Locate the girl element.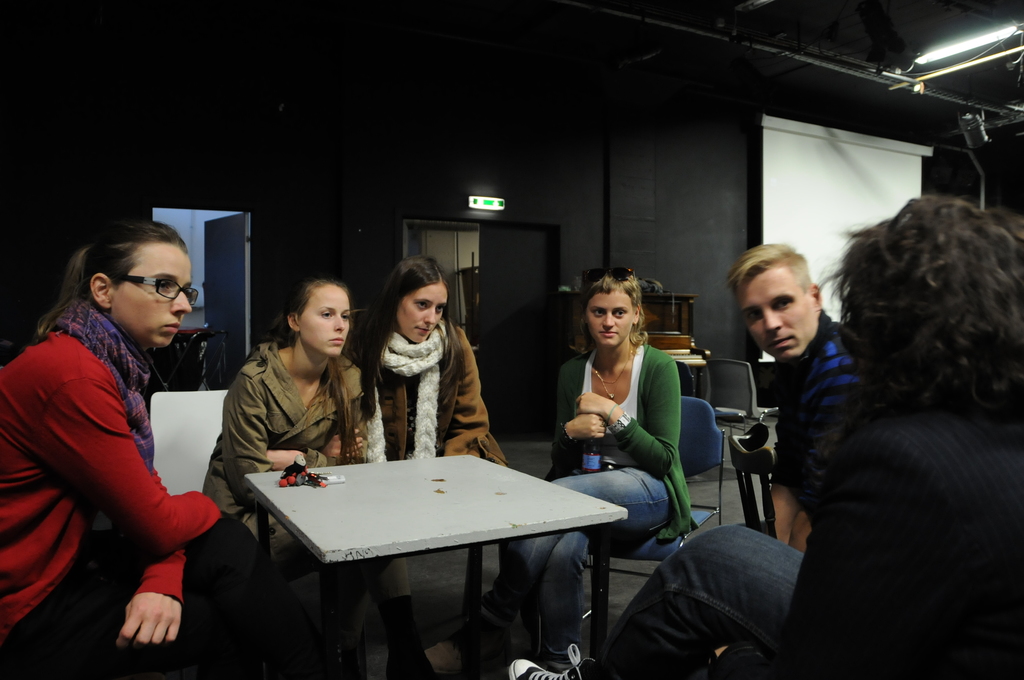
Element bbox: 502/193/1023/679.
